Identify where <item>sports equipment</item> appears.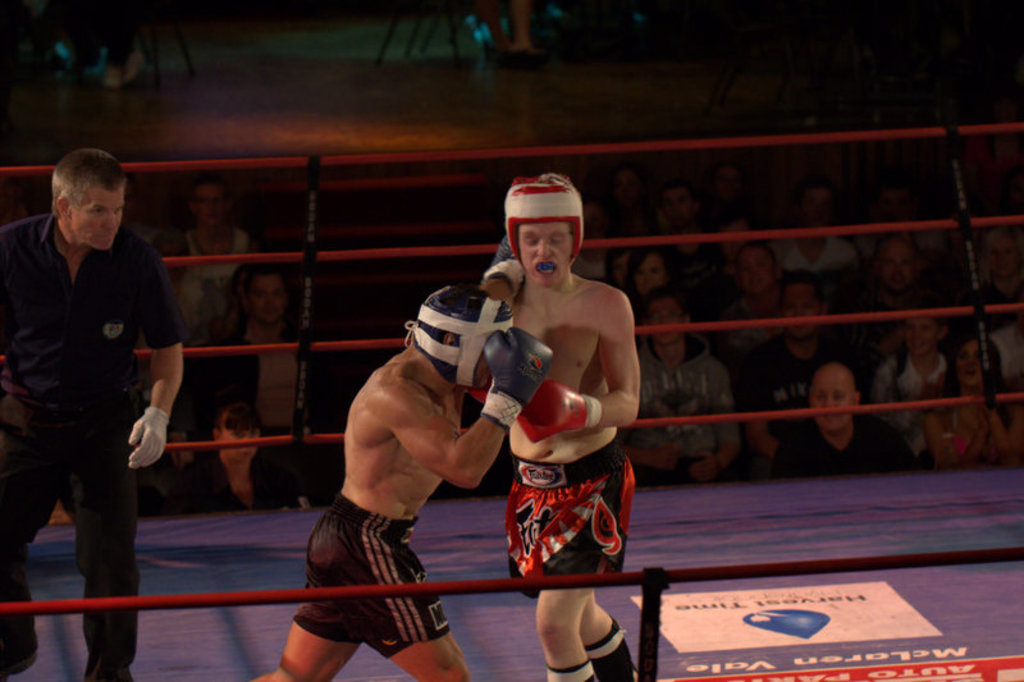
Appears at {"left": 485, "top": 257, "right": 525, "bottom": 294}.
